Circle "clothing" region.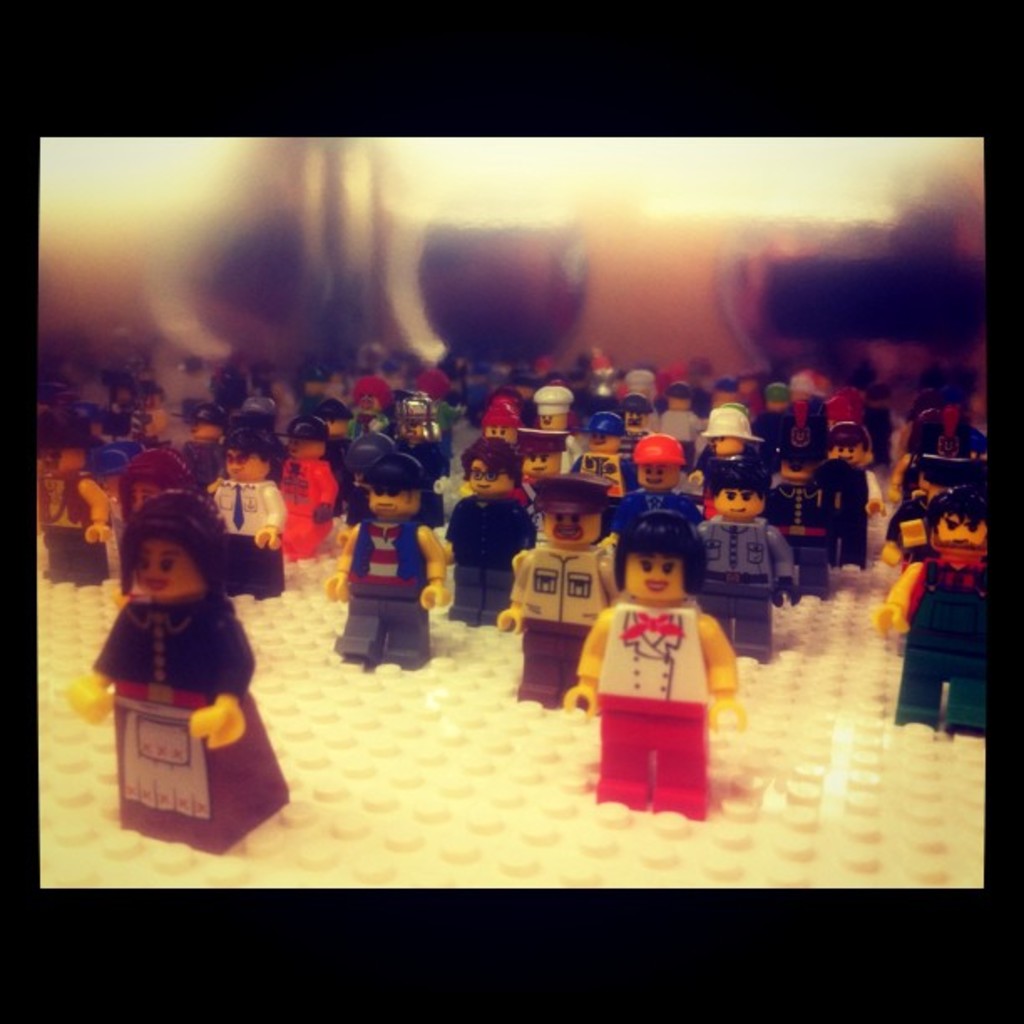
Region: 510, 527, 599, 696.
